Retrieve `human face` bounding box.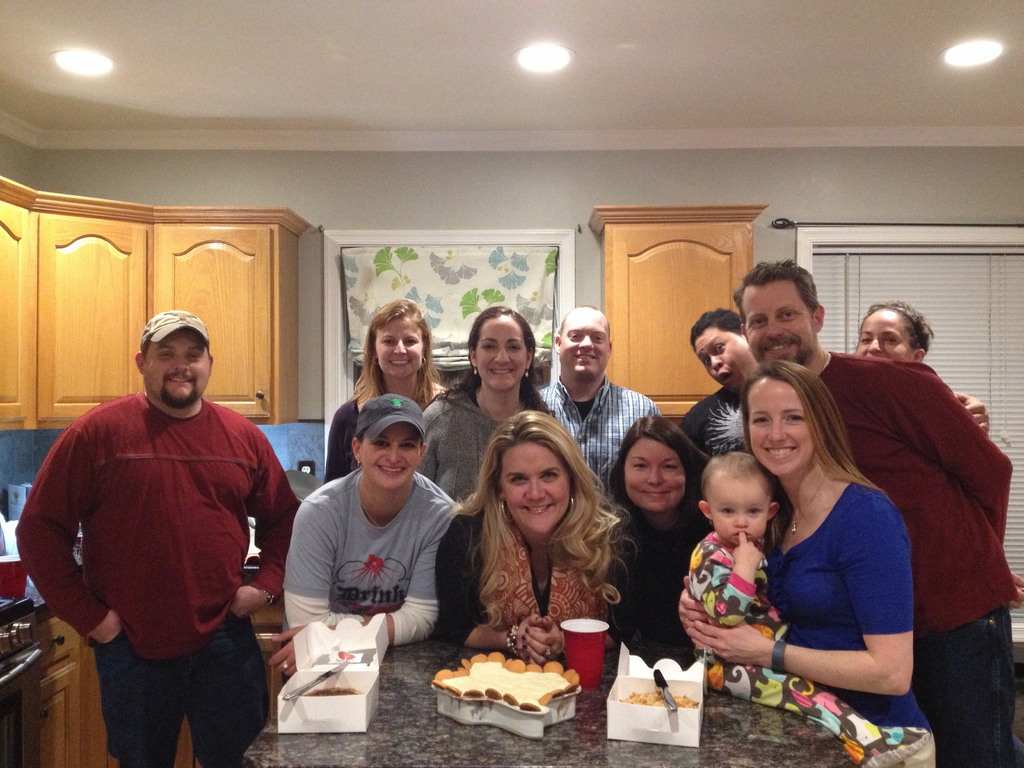
Bounding box: [358,424,417,484].
